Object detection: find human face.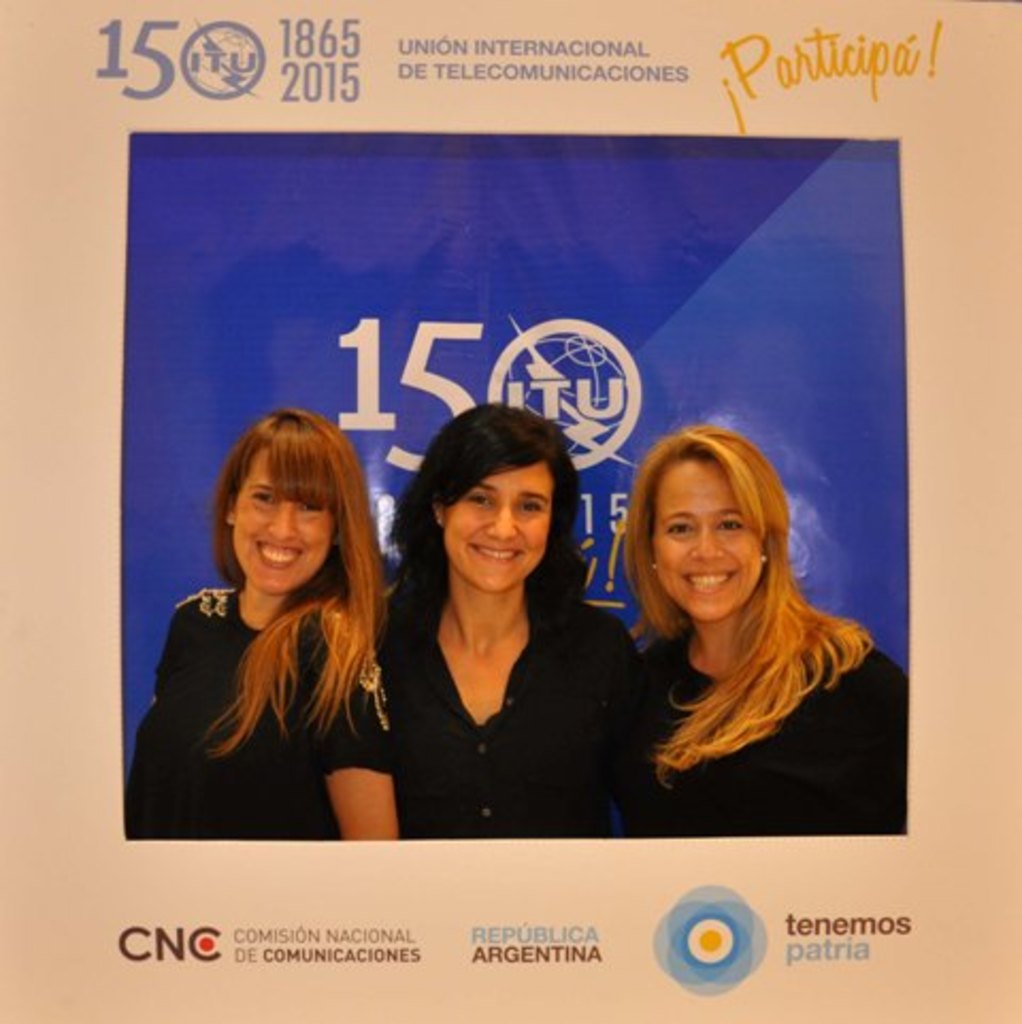
l=441, t=466, r=547, b=596.
